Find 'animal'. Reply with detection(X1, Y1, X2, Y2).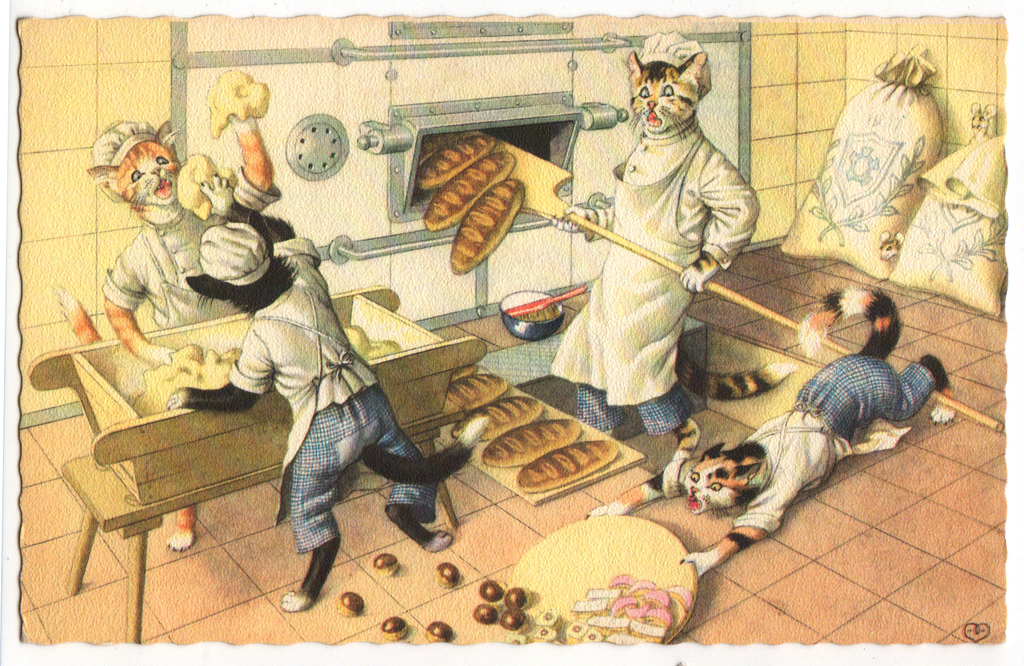
detection(578, 284, 953, 580).
